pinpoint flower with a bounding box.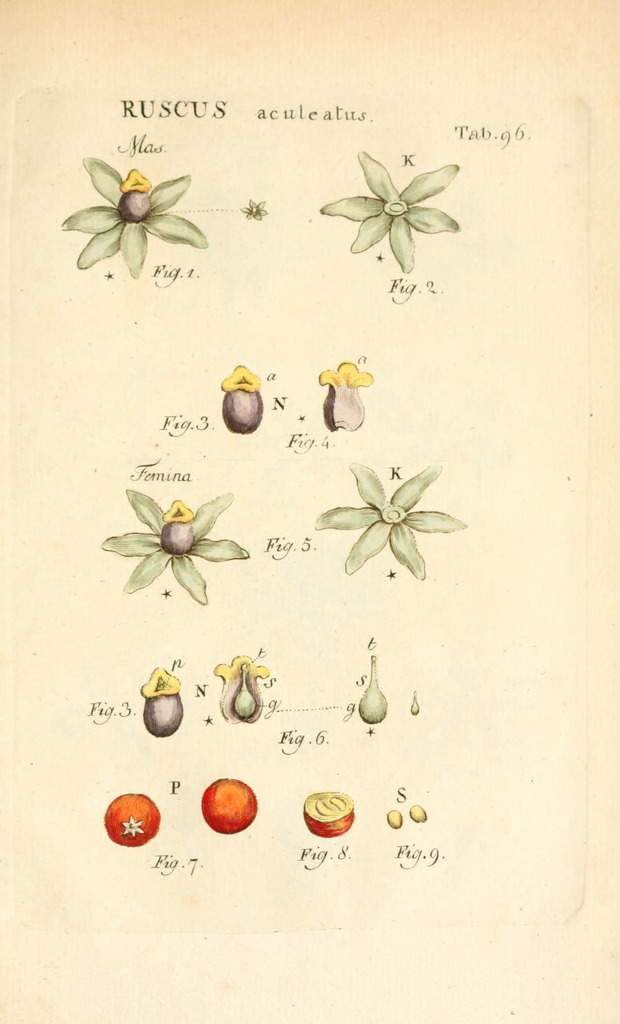
(x1=97, y1=481, x2=248, y2=608).
